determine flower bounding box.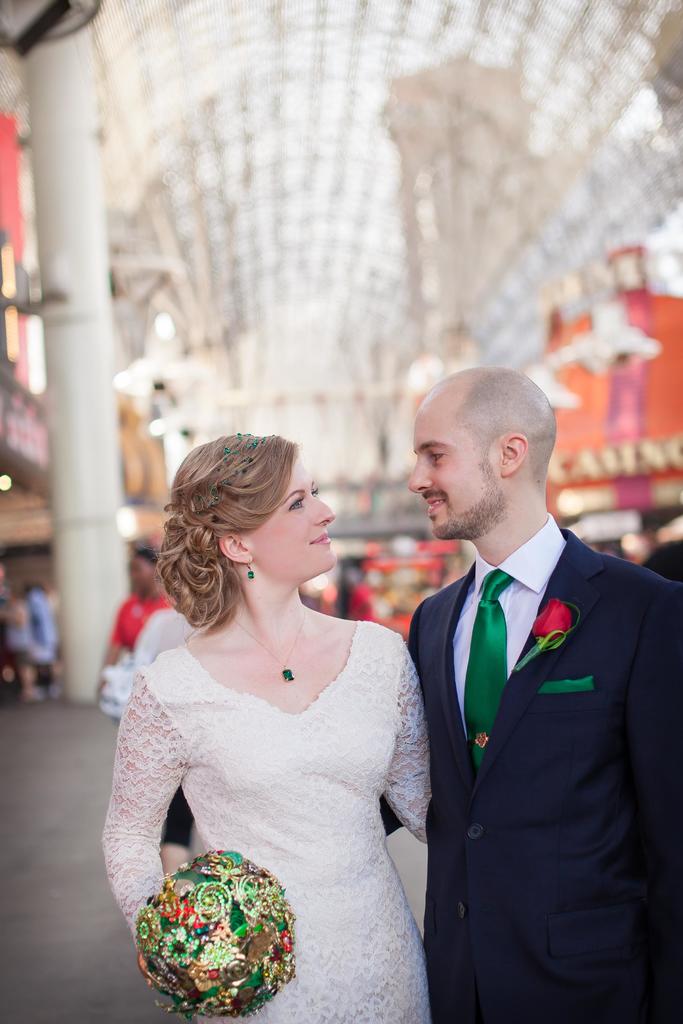
Determined: pyautogui.locateOnScreen(131, 851, 303, 1016).
